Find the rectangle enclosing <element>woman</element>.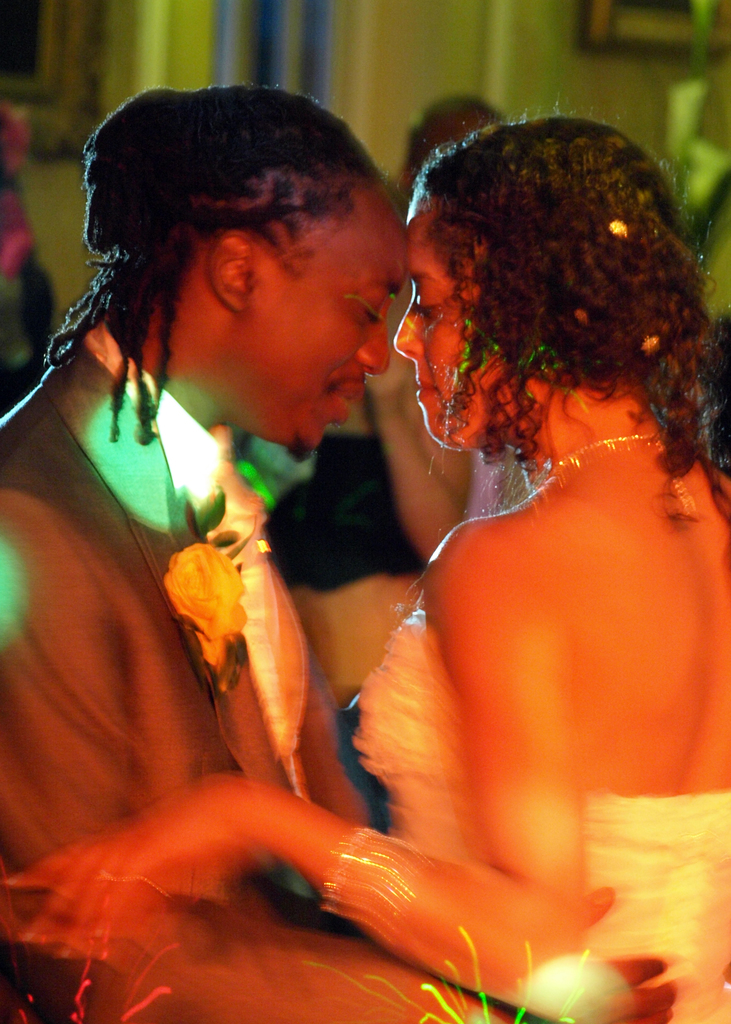
(1,117,728,1023).
